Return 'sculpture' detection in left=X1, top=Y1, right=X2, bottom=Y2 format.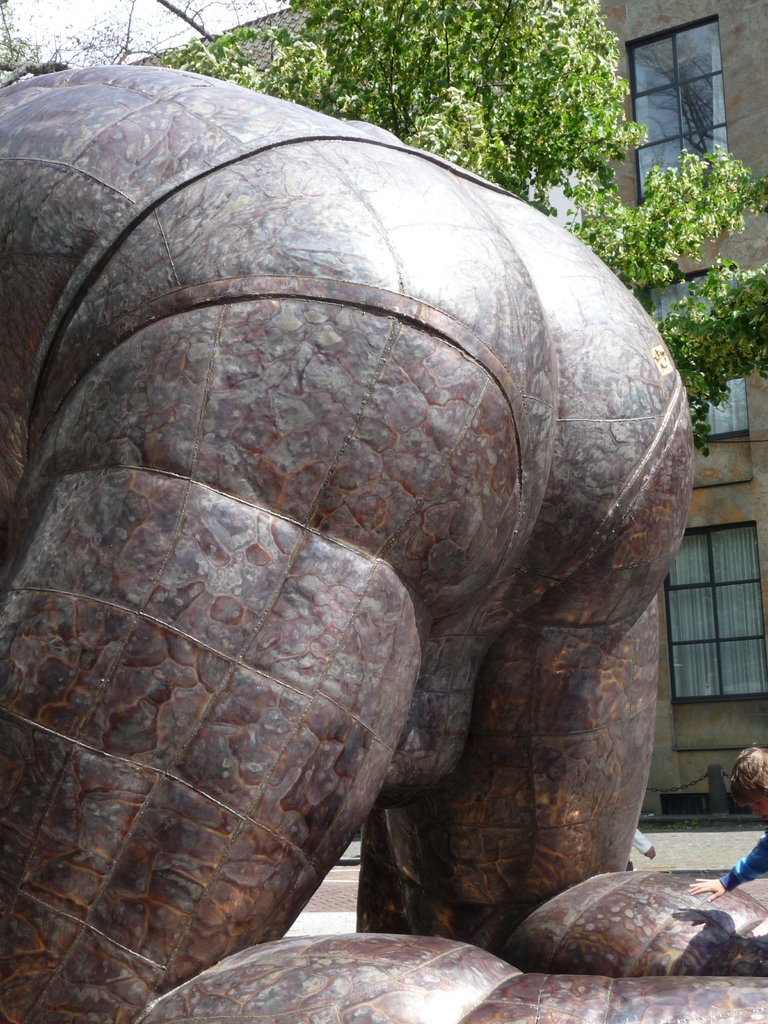
left=0, top=58, right=767, bottom=1023.
